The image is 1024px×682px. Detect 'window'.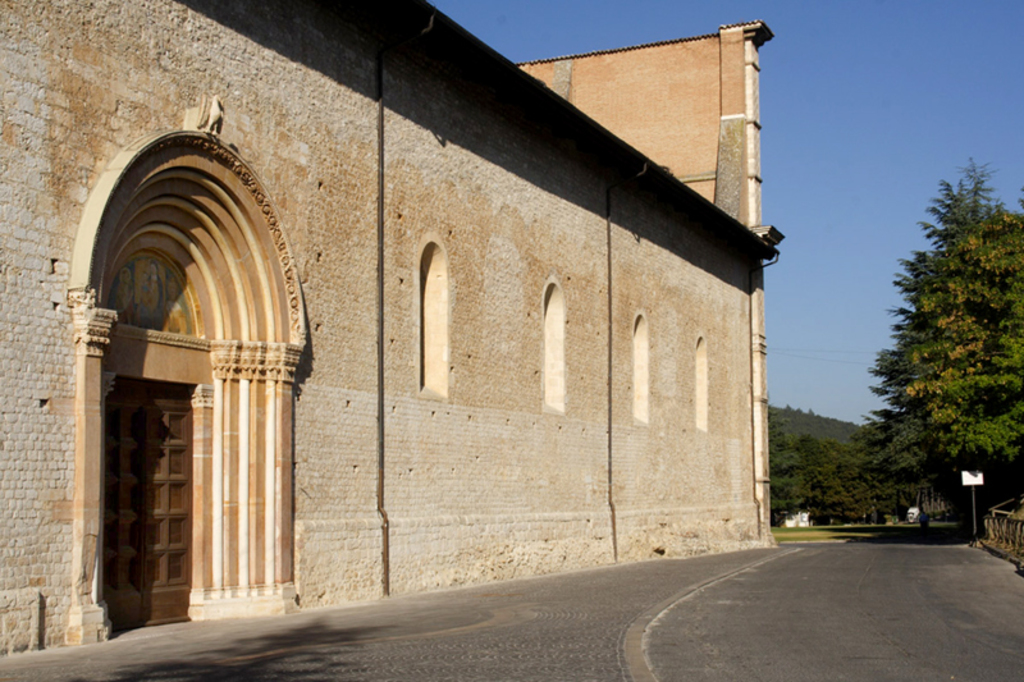
Detection: [x1=538, y1=275, x2=570, y2=413].
